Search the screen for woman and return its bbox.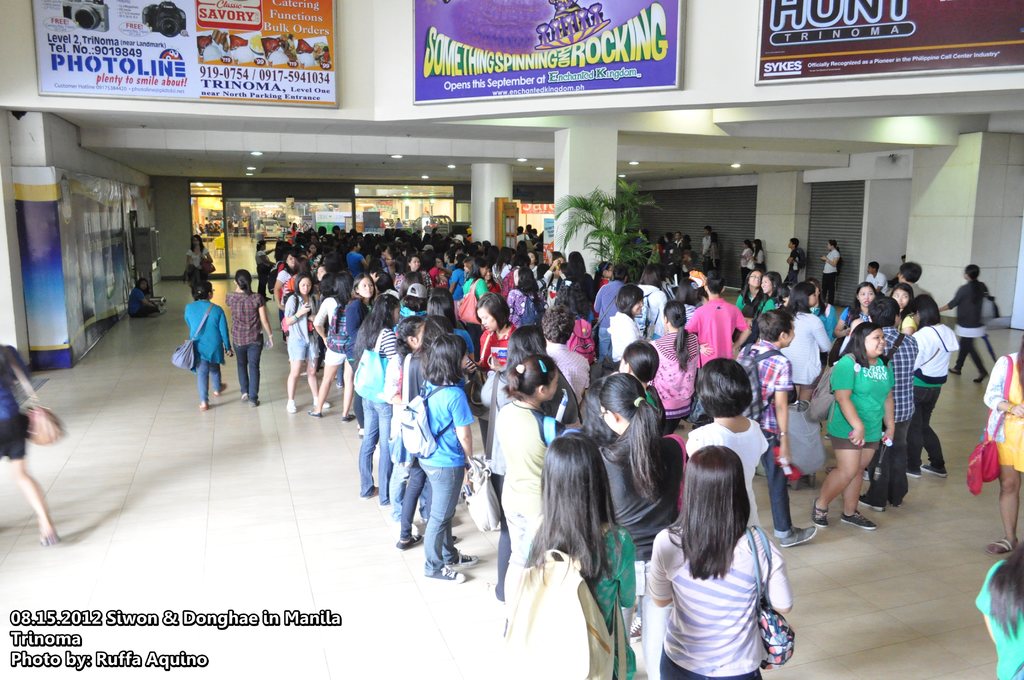
Found: locate(185, 283, 228, 414).
